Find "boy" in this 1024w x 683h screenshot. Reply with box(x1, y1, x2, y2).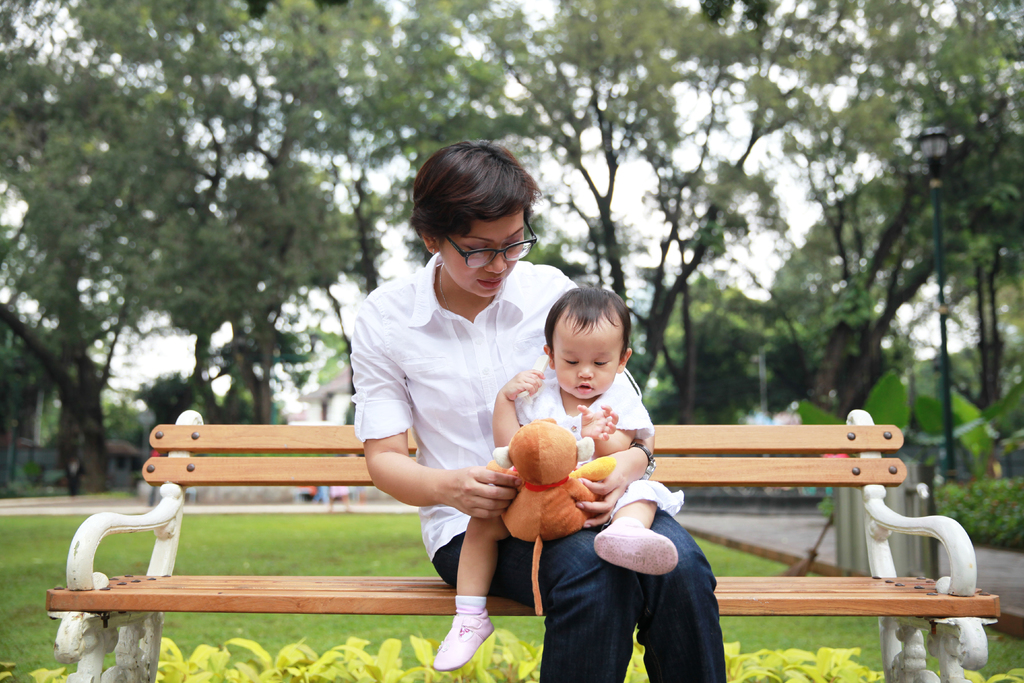
box(425, 286, 685, 673).
